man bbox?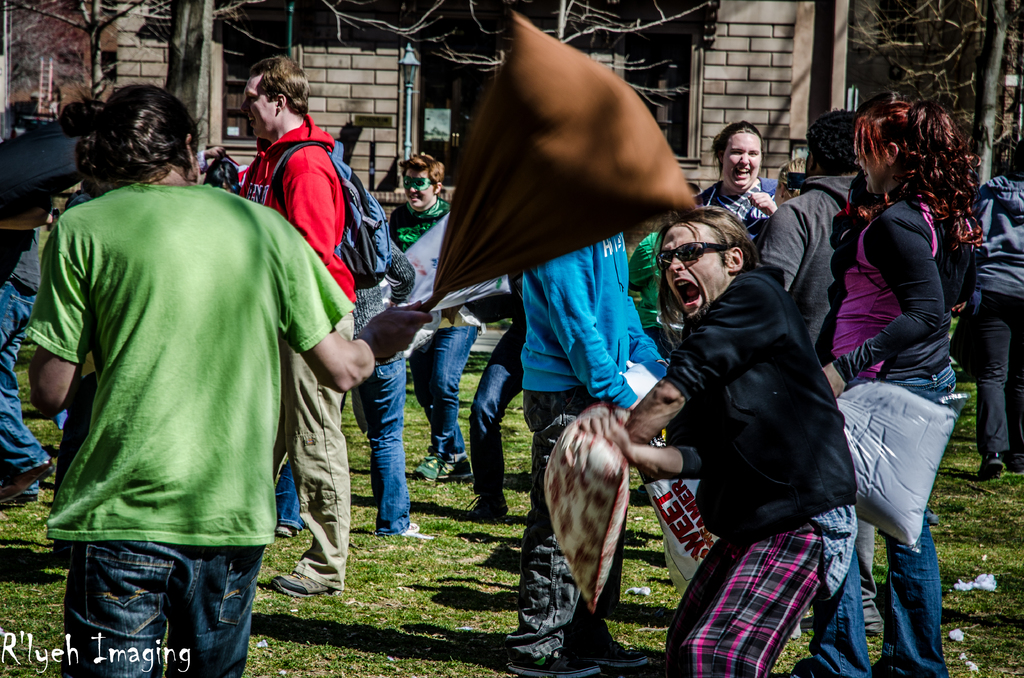
0:98:104:502
